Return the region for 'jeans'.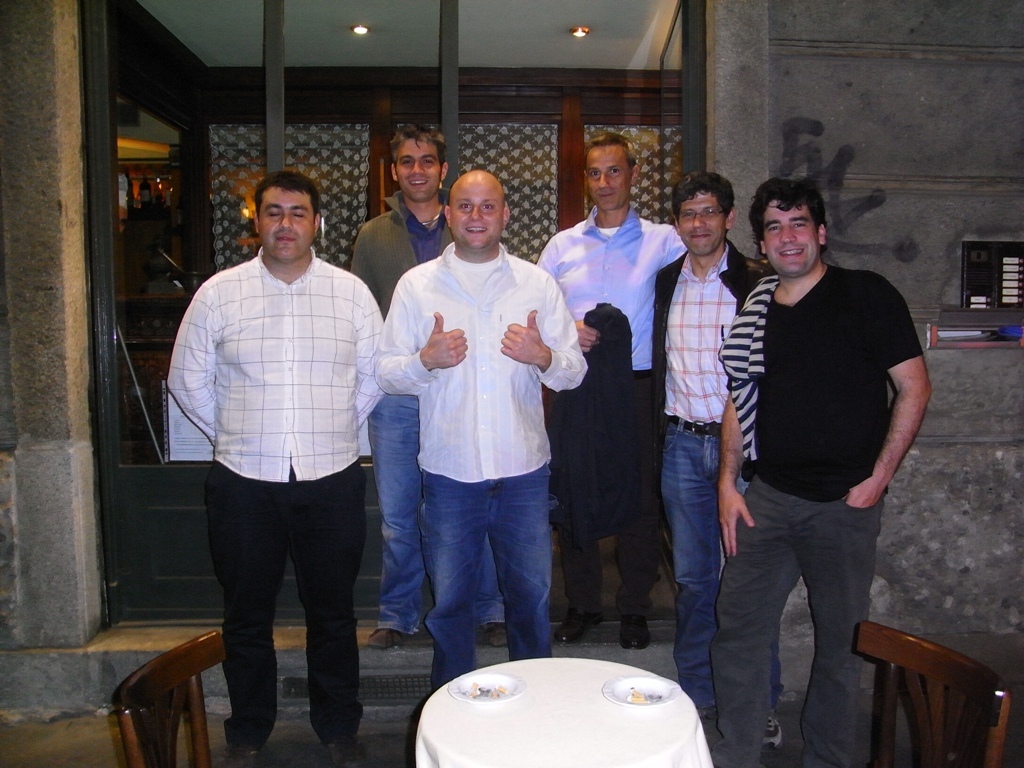
bbox(363, 389, 425, 642).
